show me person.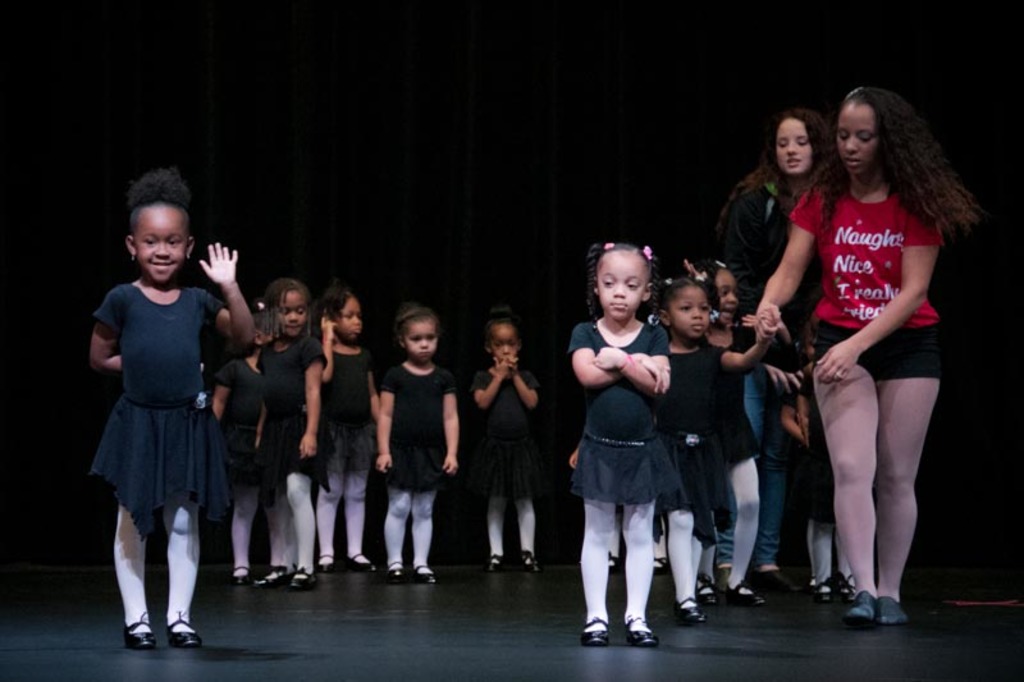
person is here: BBox(88, 168, 253, 646).
